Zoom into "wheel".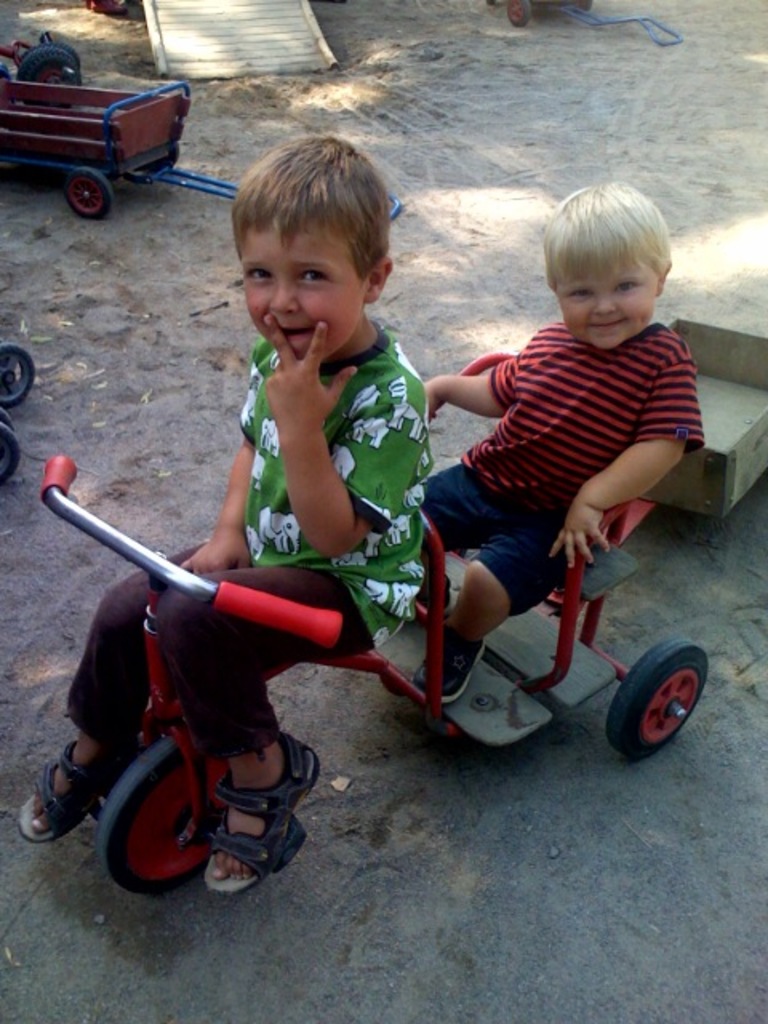
Zoom target: [left=627, top=643, right=723, bottom=757].
